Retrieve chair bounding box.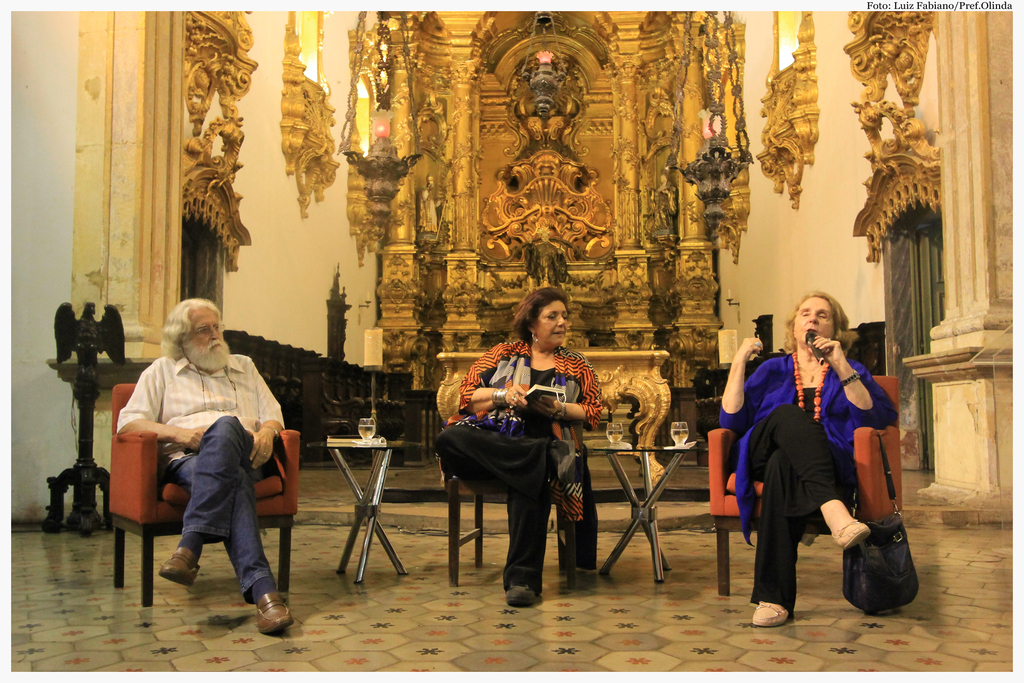
Bounding box: bbox=(450, 369, 581, 553).
